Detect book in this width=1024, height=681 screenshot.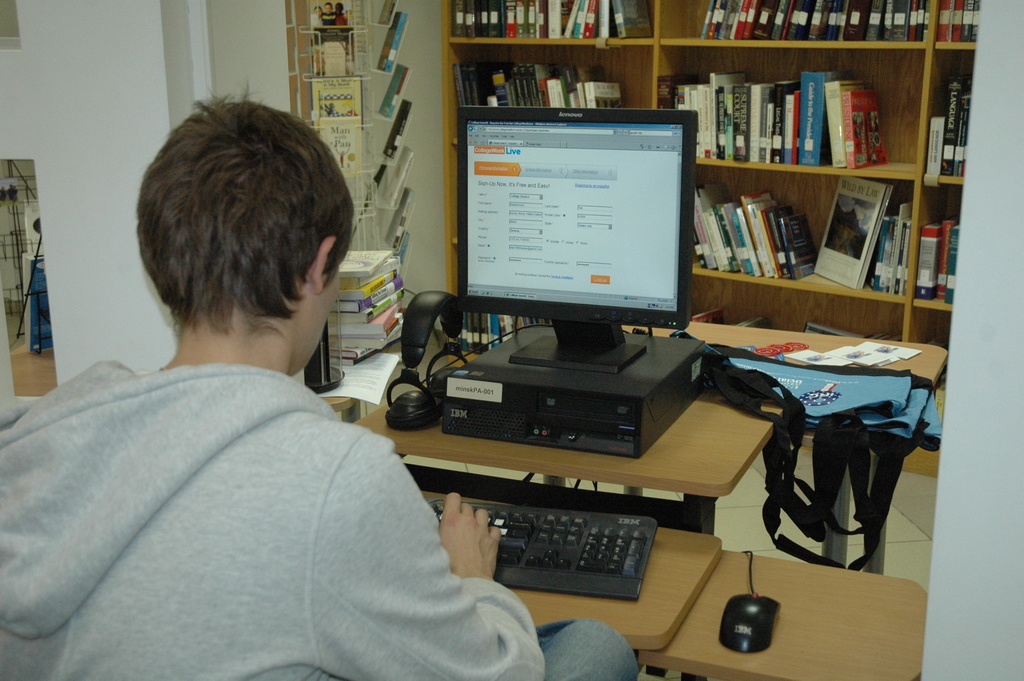
Detection: (left=381, top=53, right=406, bottom=120).
